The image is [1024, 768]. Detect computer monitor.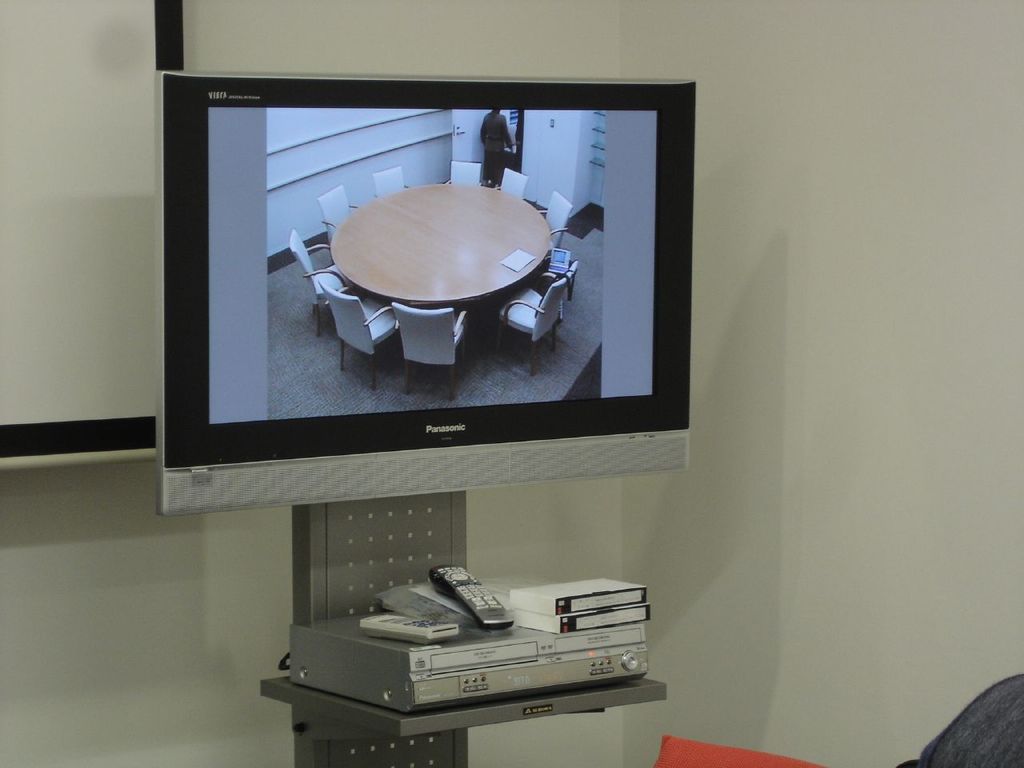
Detection: {"left": 154, "top": 32, "right": 480, "bottom": 546}.
